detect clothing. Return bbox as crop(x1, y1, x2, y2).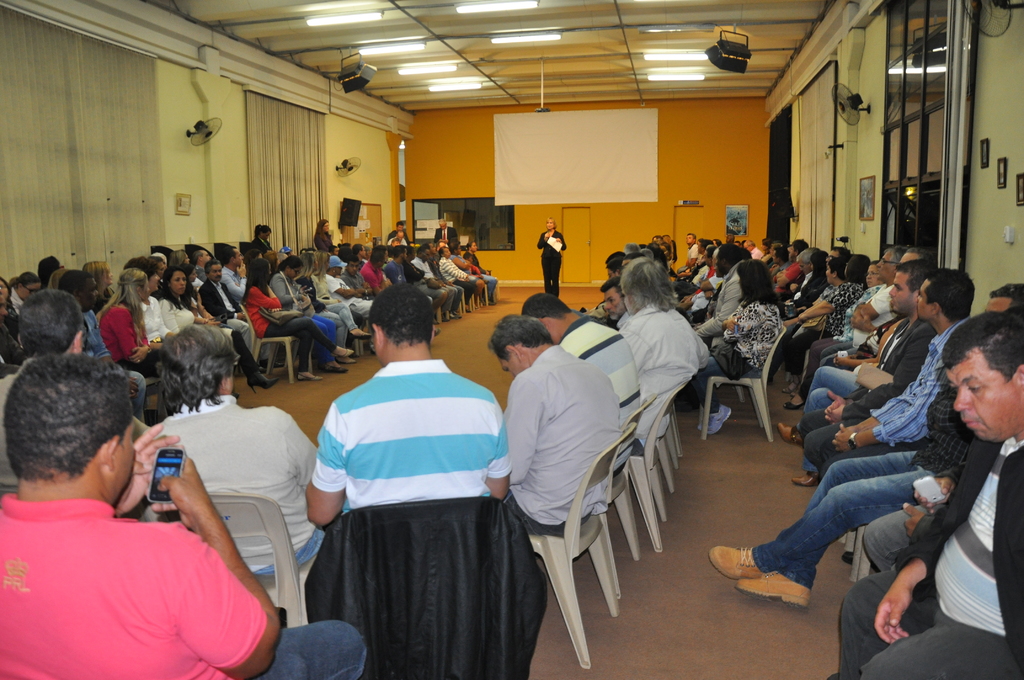
crop(434, 280, 467, 321).
